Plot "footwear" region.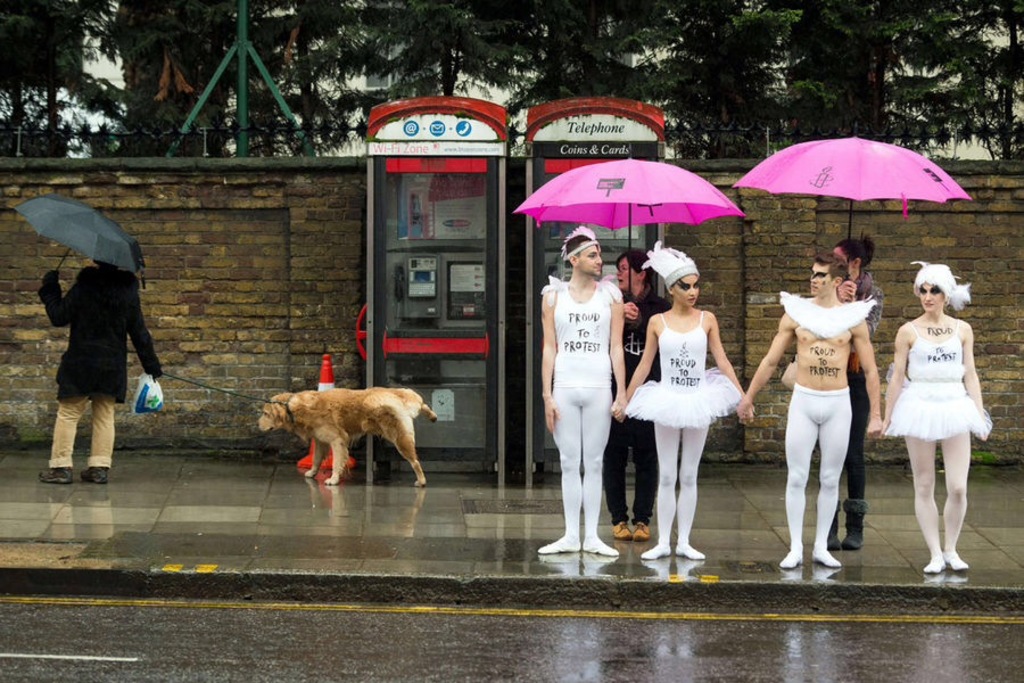
Plotted at left=671, top=543, right=702, bottom=561.
